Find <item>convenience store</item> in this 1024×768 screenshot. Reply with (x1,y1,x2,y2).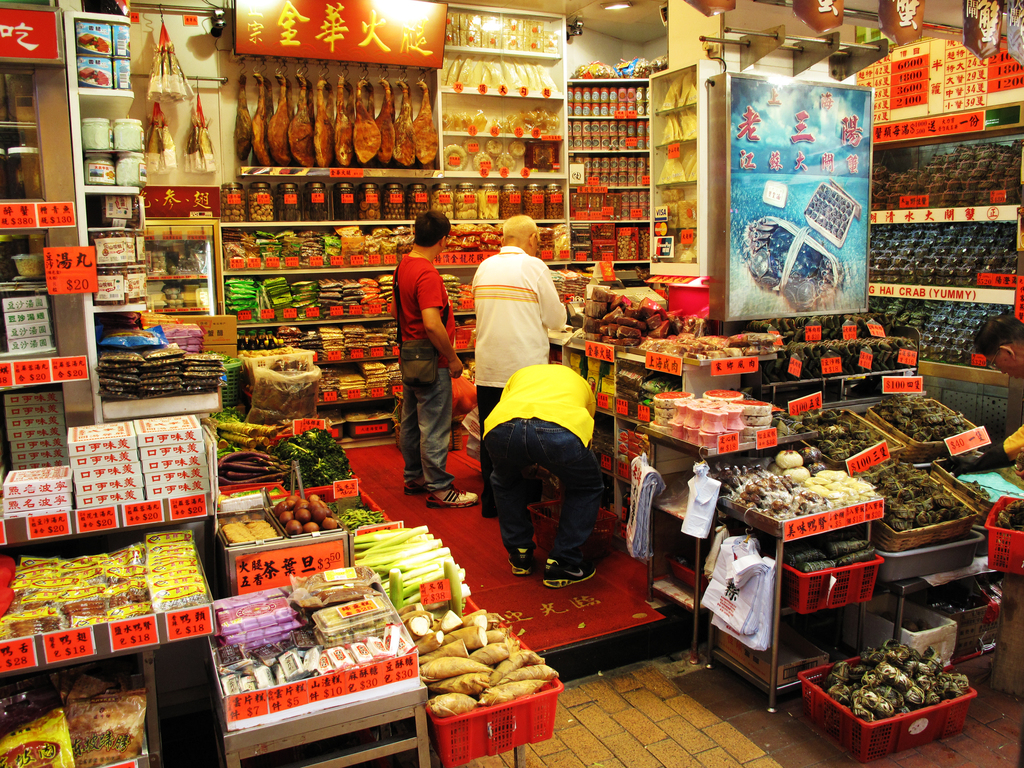
(0,0,1023,767).
